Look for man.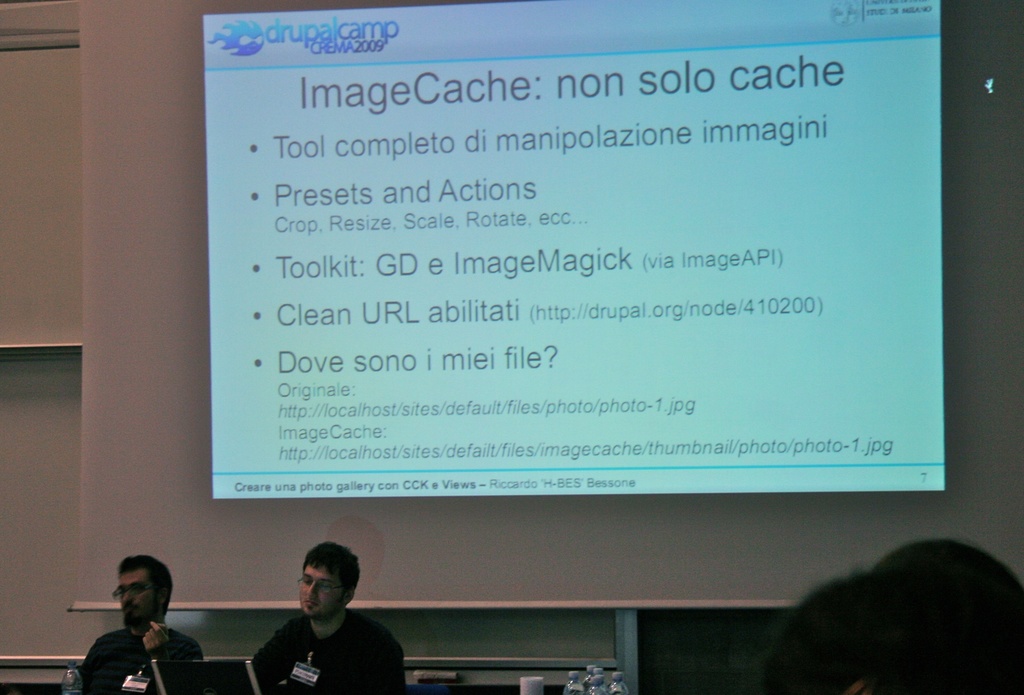
Found: BBox(254, 535, 408, 694).
